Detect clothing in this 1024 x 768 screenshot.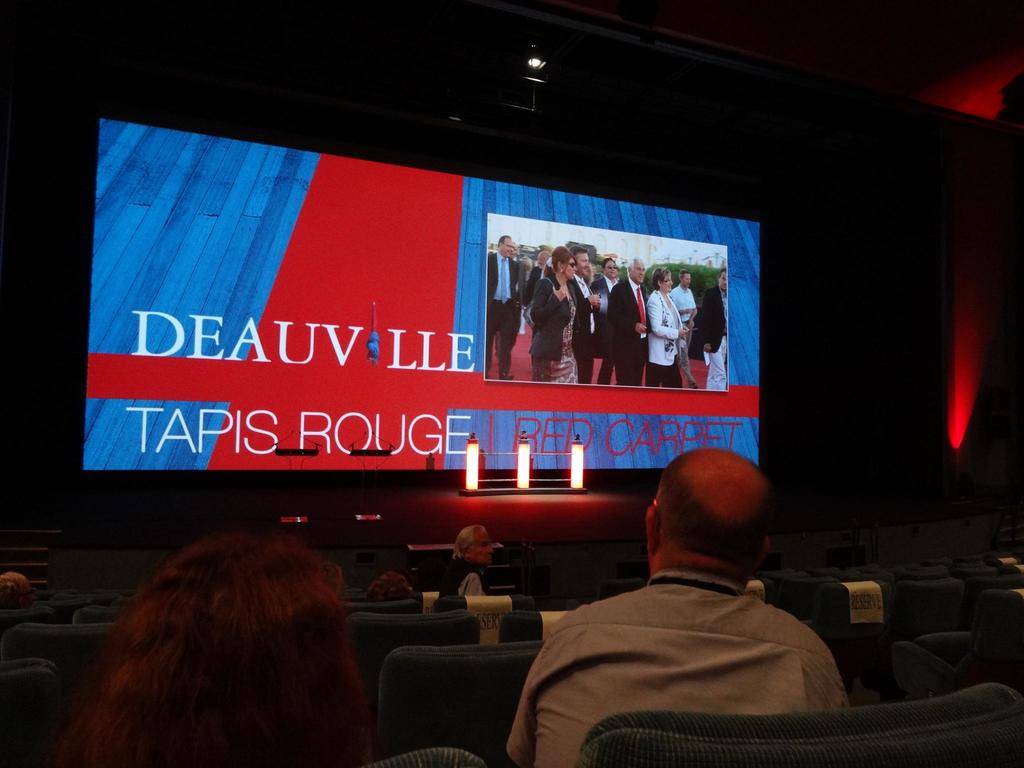
Detection: [x1=591, y1=273, x2=640, y2=383].
